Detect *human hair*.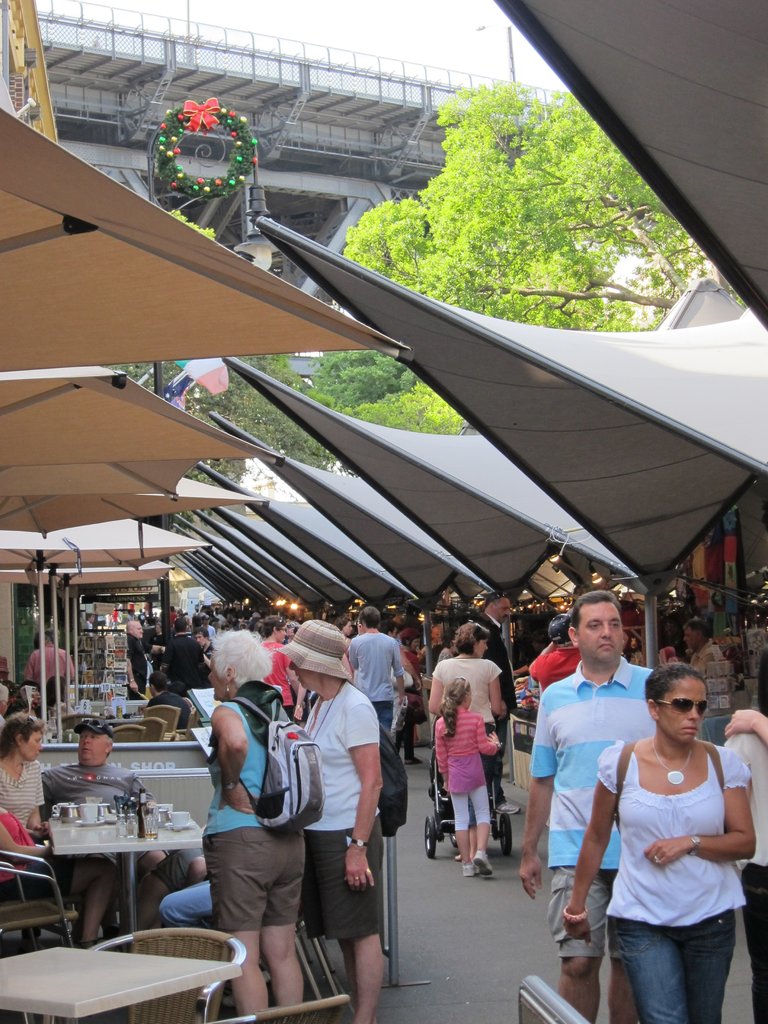
Detected at 0, 712, 47, 765.
